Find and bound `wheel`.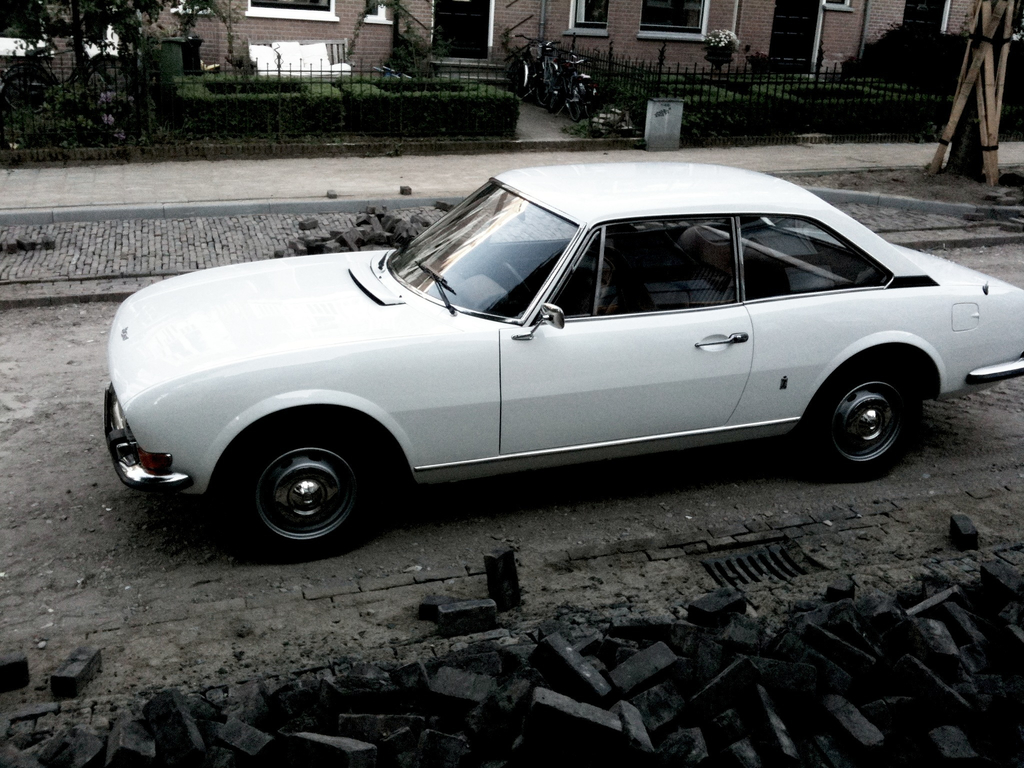
Bound: (504, 262, 534, 301).
